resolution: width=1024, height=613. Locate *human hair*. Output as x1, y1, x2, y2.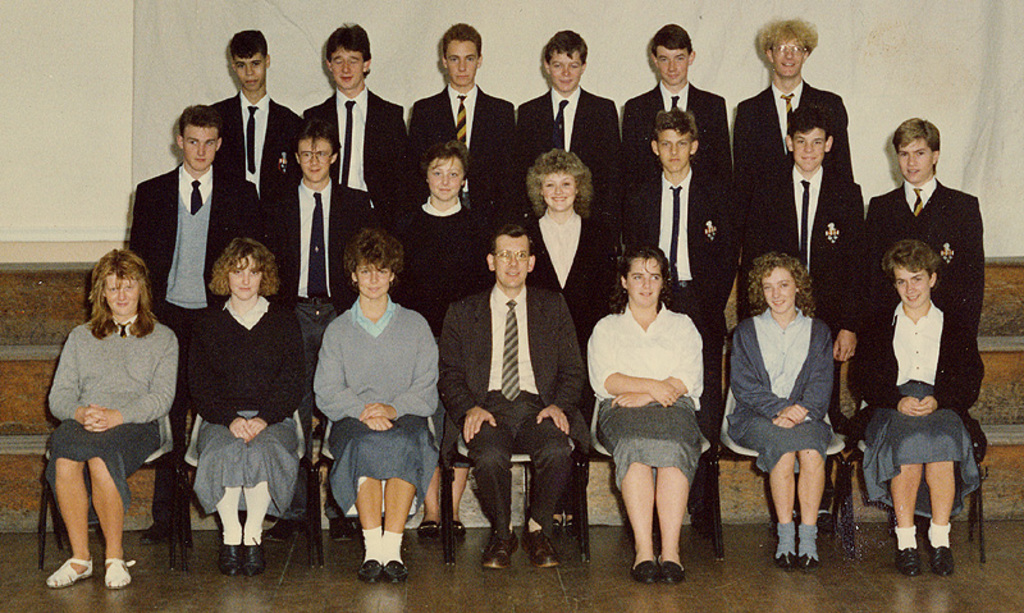
421, 138, 470, 182.
